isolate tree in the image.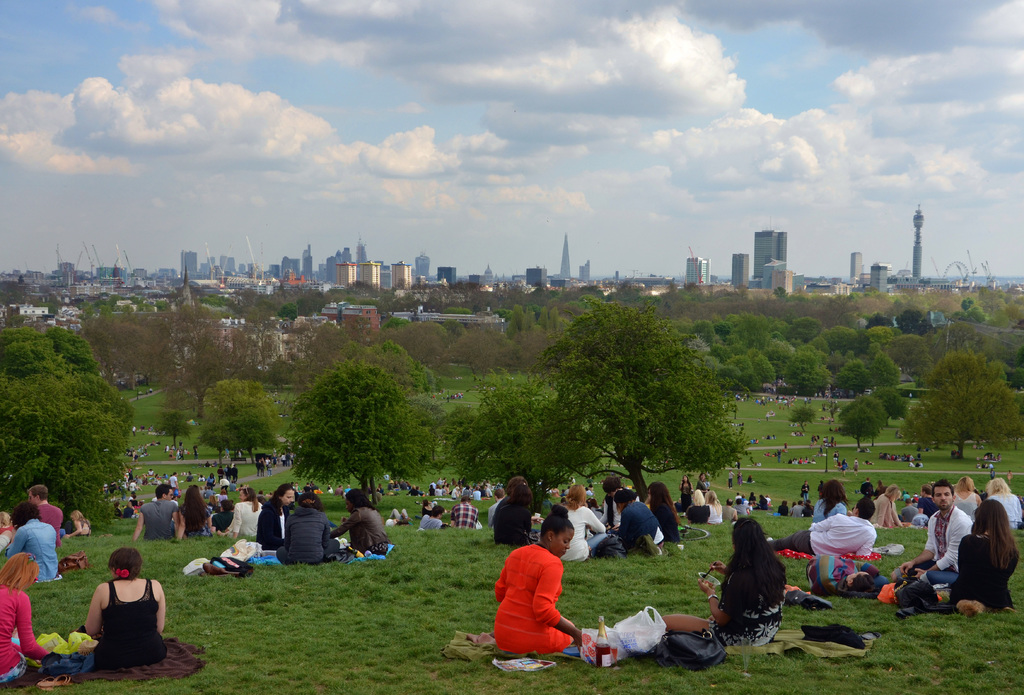
Isolated region: [left=837, top=398, right=883, bottom=454].
